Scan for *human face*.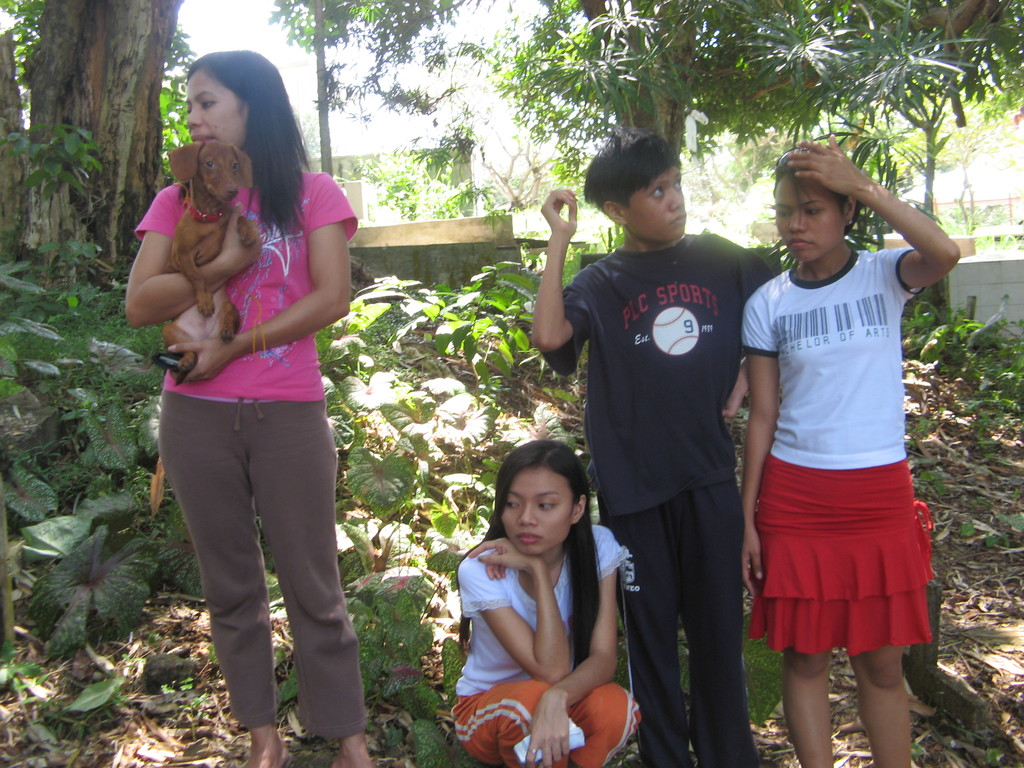
Scan result: [624,166,687,241].
